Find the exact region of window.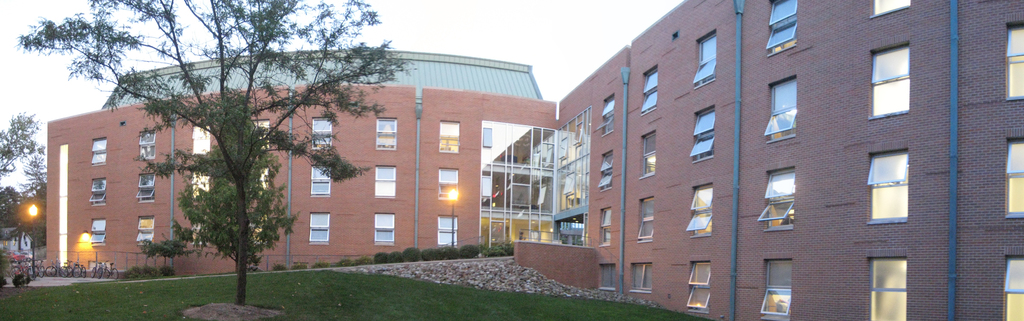
Exact region: bbox=(683, 257, 710, 315).
